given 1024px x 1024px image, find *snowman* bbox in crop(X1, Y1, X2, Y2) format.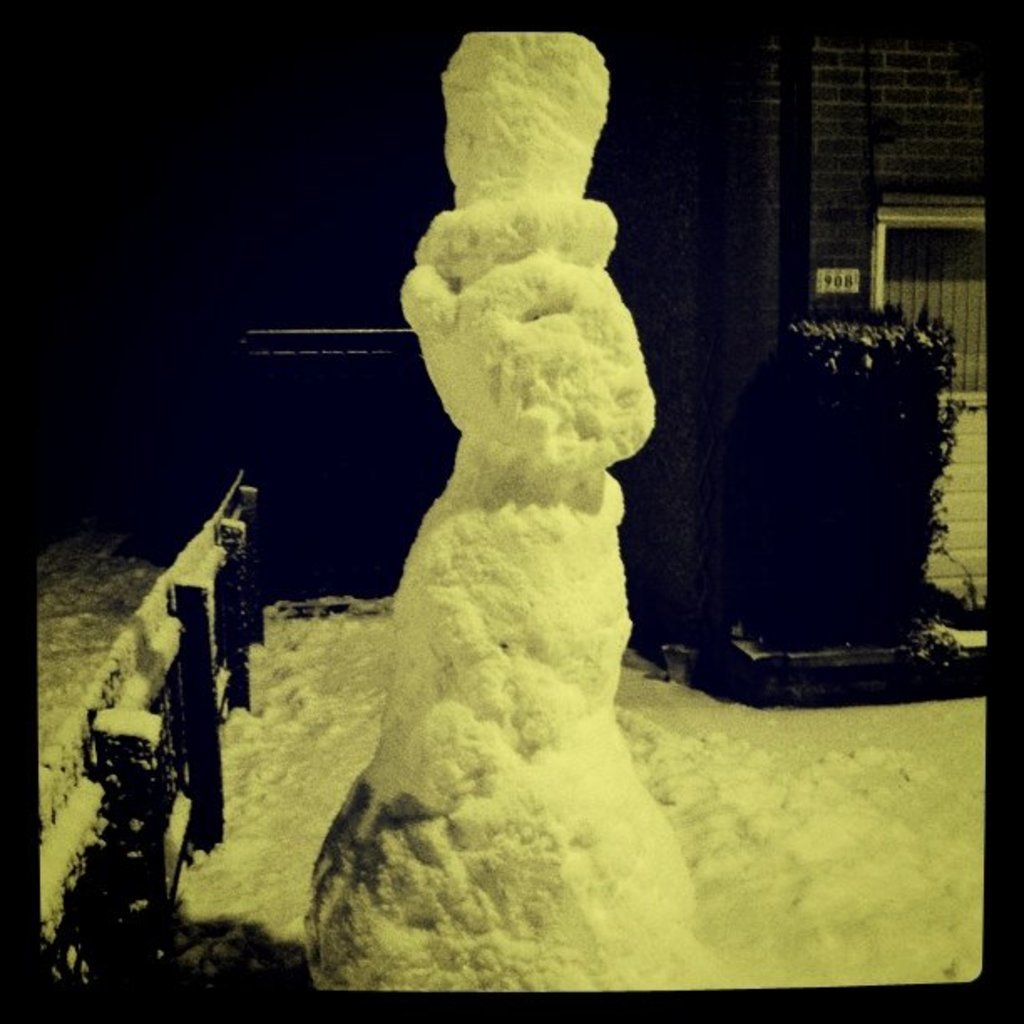
crop(253, 323, 723, 997).
